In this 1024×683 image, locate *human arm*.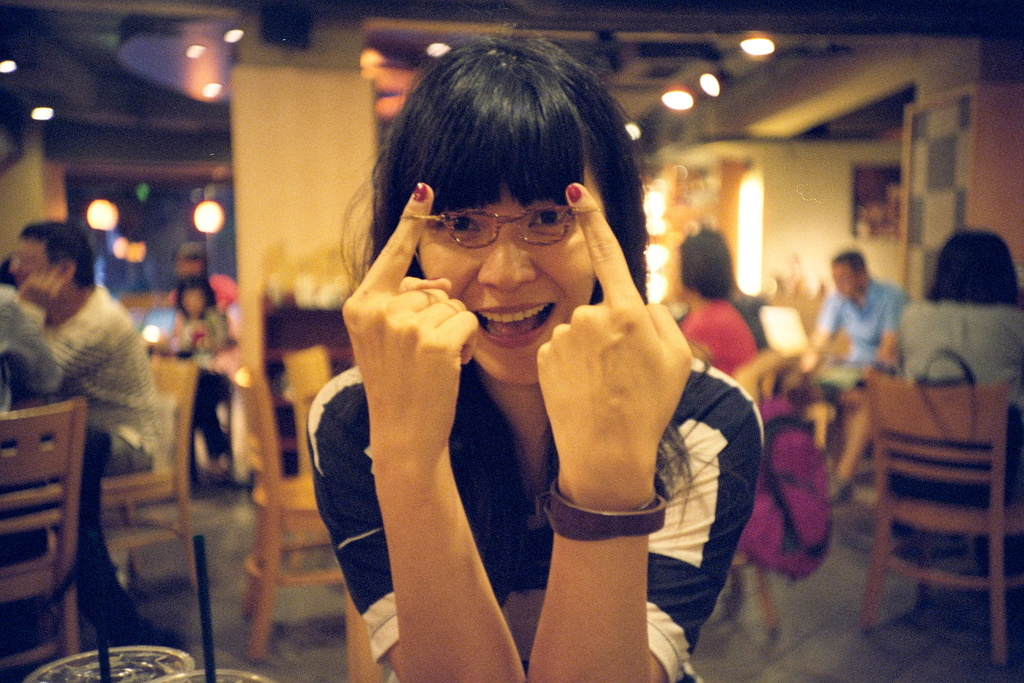
Bounding box: 13 272 119 381.
